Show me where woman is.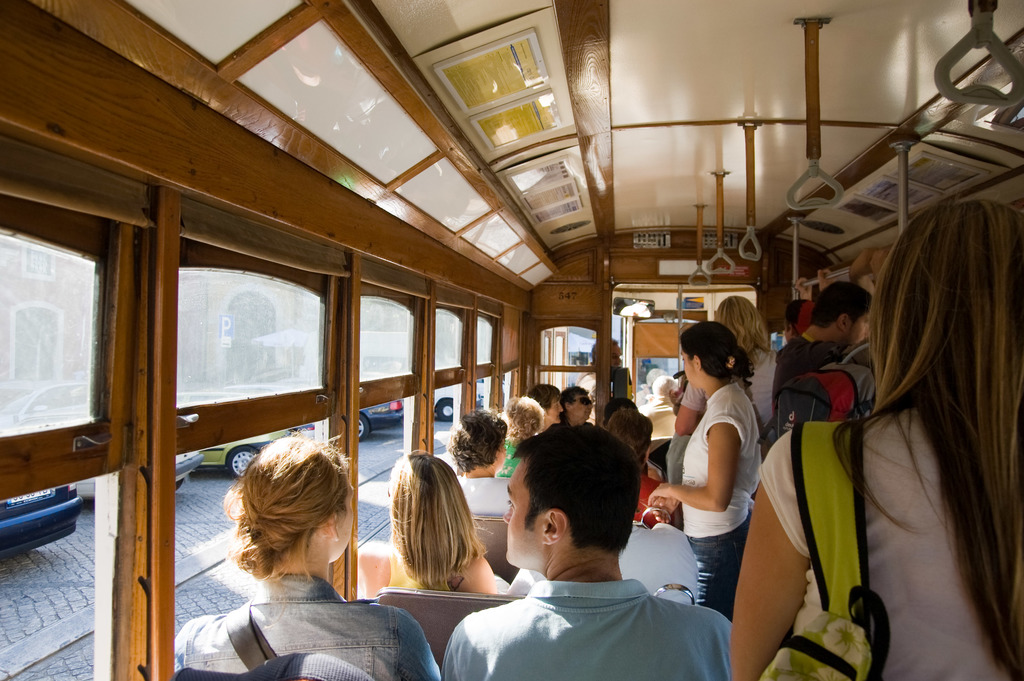
woman is at x1=730, y1=199, x2=1023, y2=680.
